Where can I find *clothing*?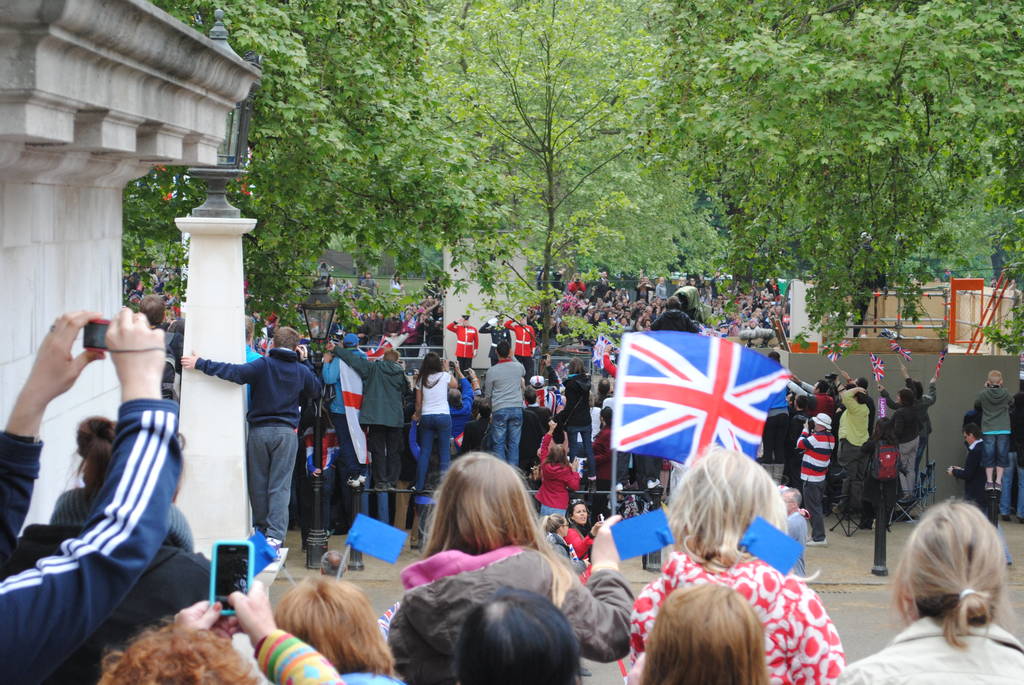
You can find it at locate(341, 666, 406, 684).
